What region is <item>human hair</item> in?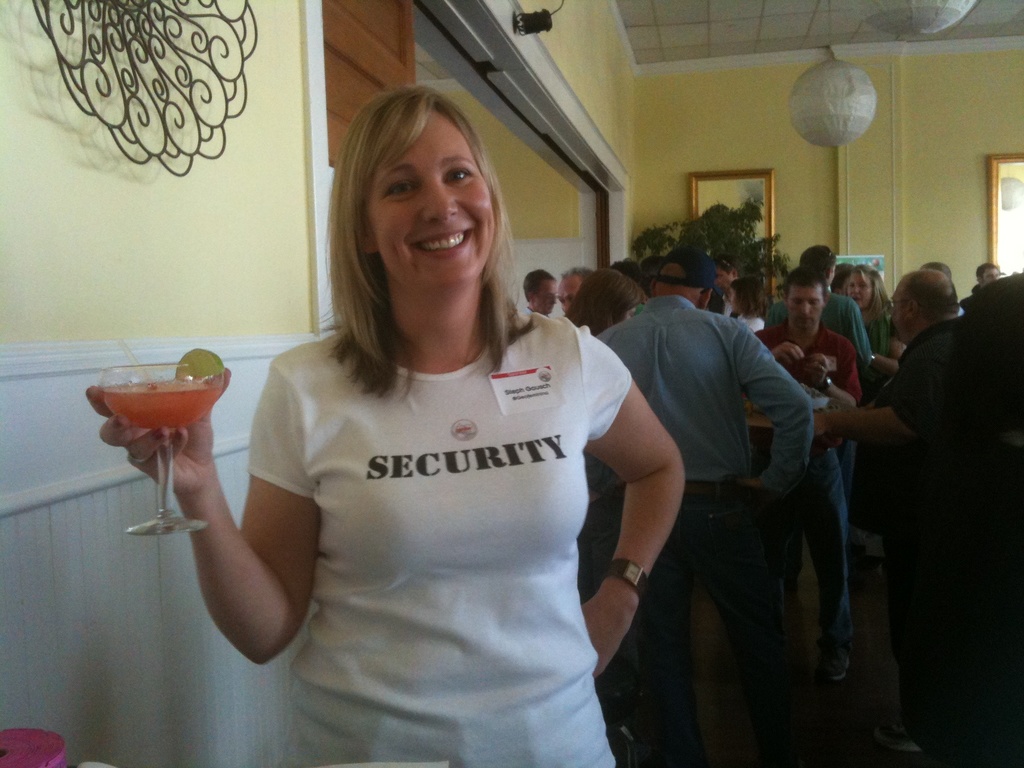
crop(828, 263, 850, 291).
